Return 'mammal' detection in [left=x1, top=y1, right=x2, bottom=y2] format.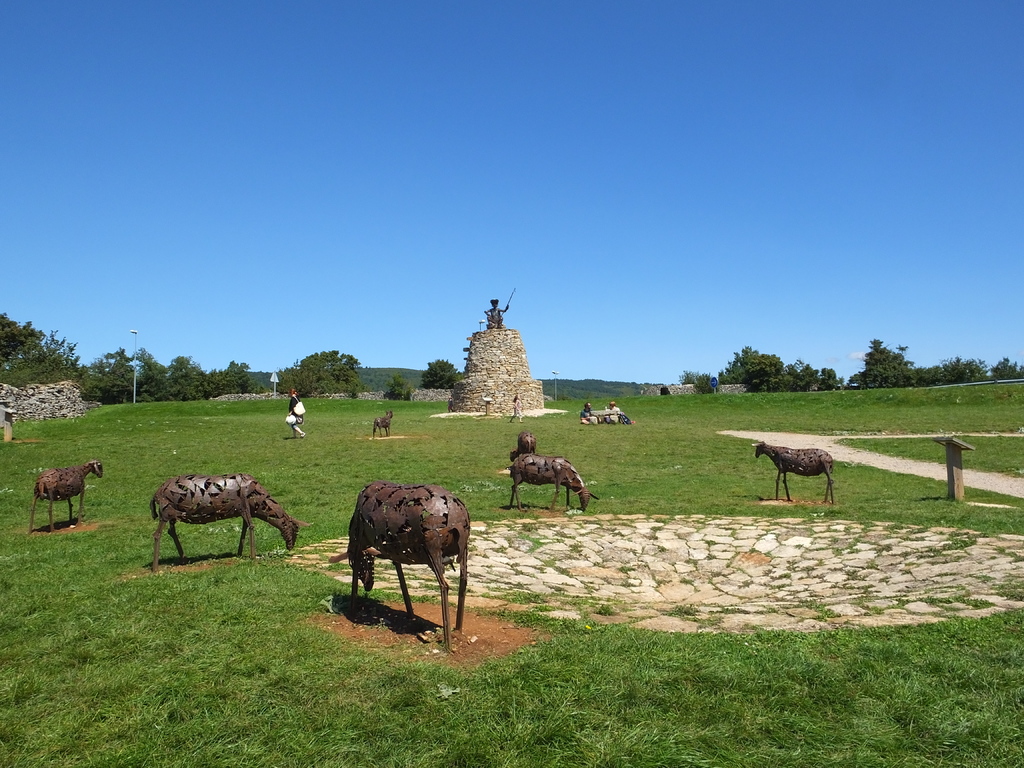
[left=579, top=403, right=603, bottom=424].
